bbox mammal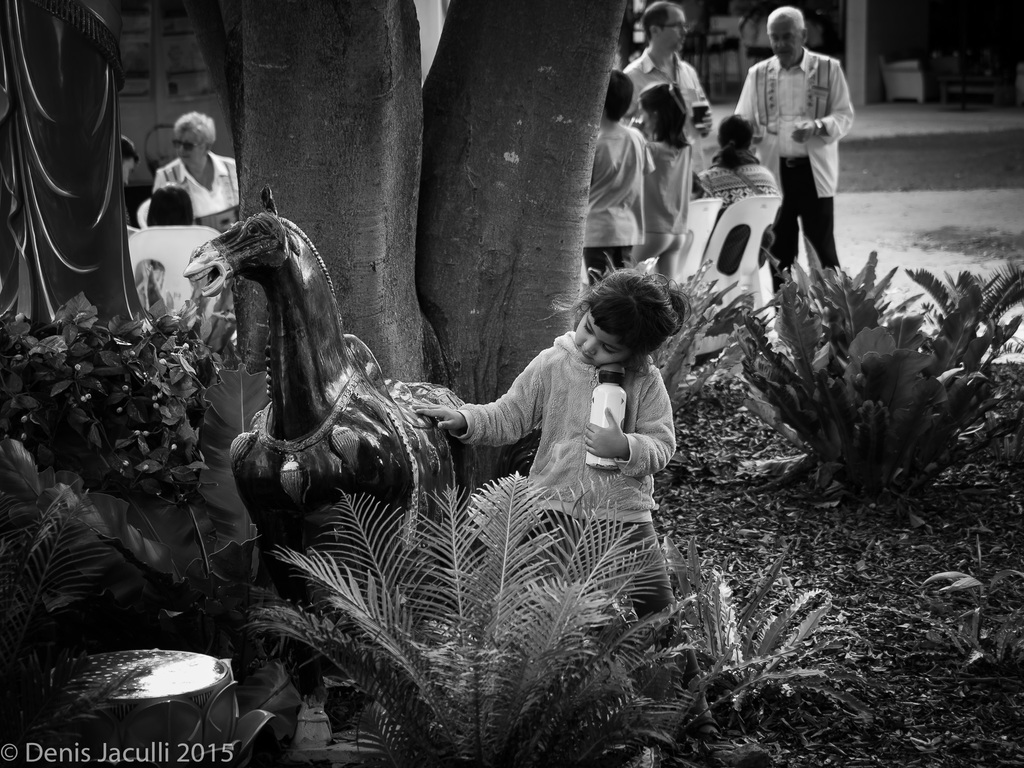
box(189, 183, 506, 604)
